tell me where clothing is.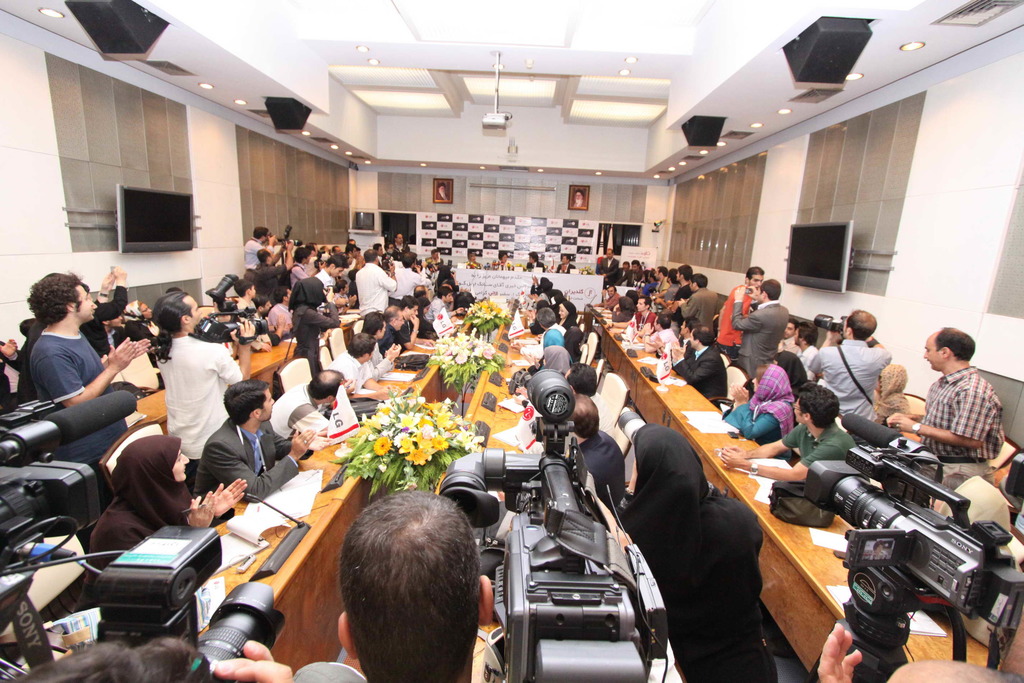
clothing is at box(250, 263, 289, 295).
